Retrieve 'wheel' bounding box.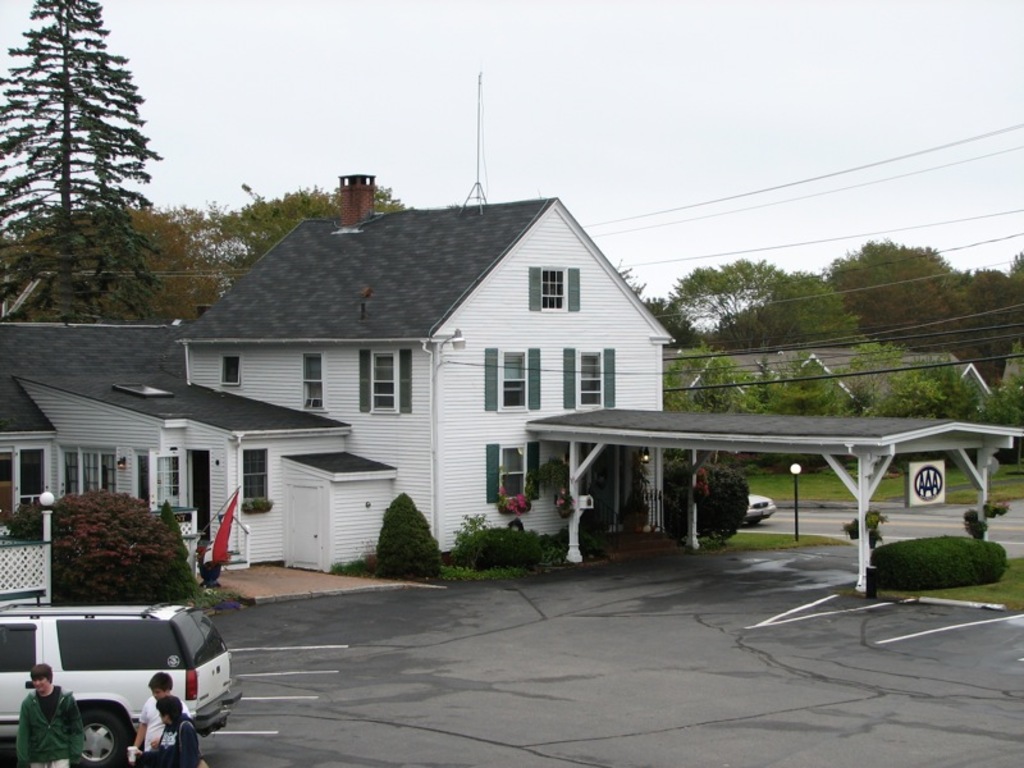
Bounding box: <region>69, 701, 136, 765</region>.
